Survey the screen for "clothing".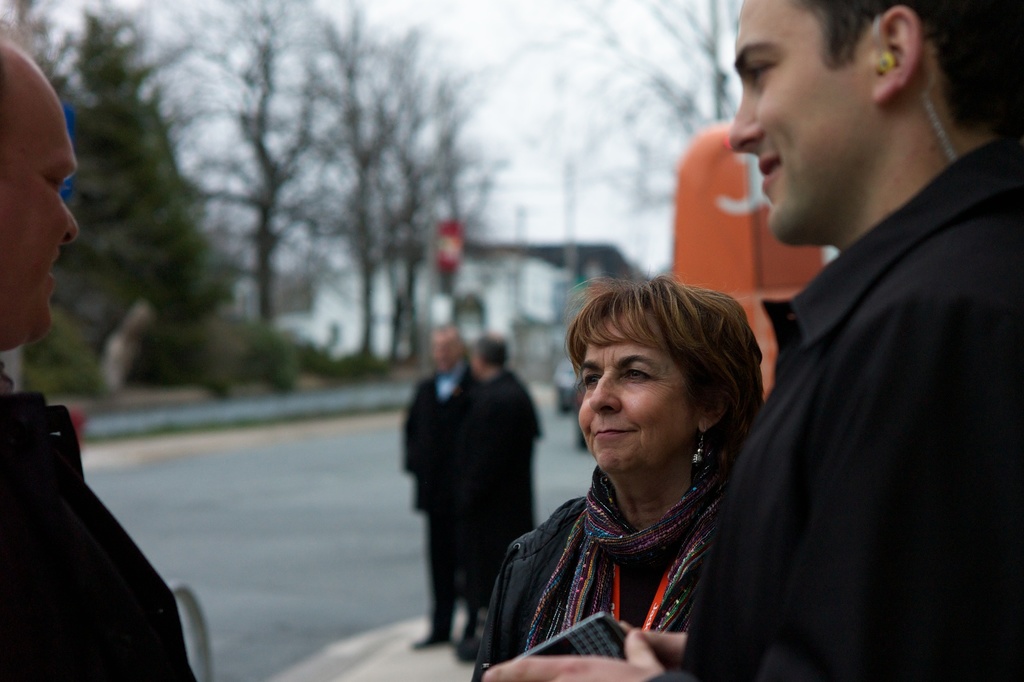
Survey found: x1=0, y1=361, x2=193, y2=681.
